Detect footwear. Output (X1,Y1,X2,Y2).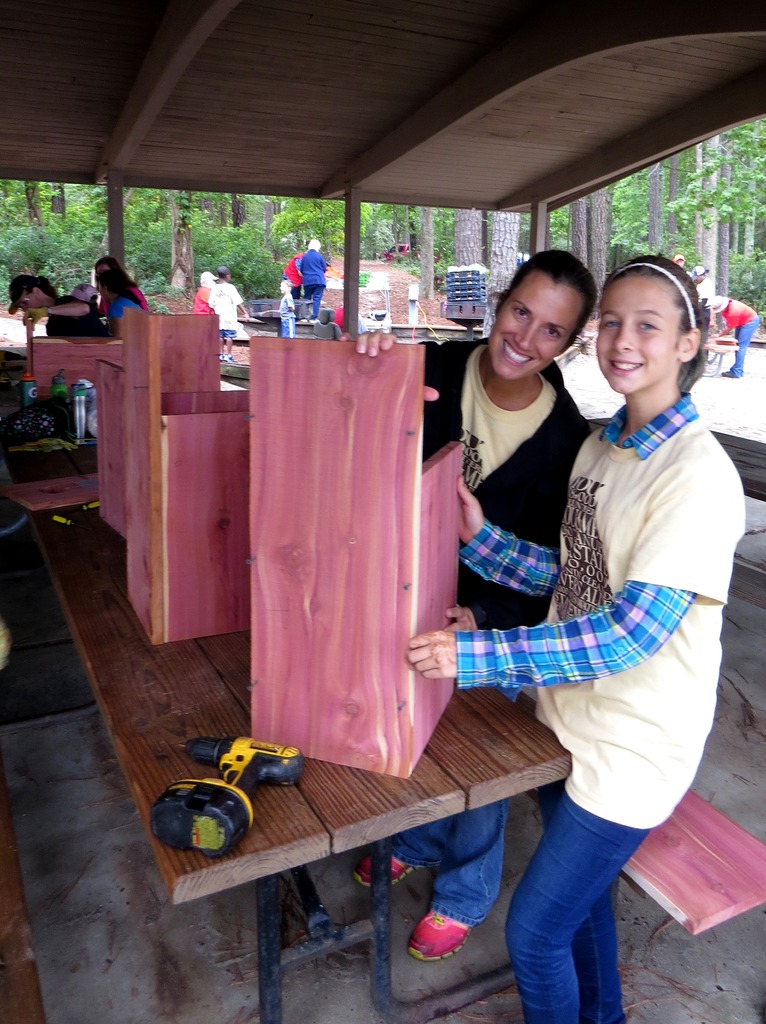
(354,855,421,890).
